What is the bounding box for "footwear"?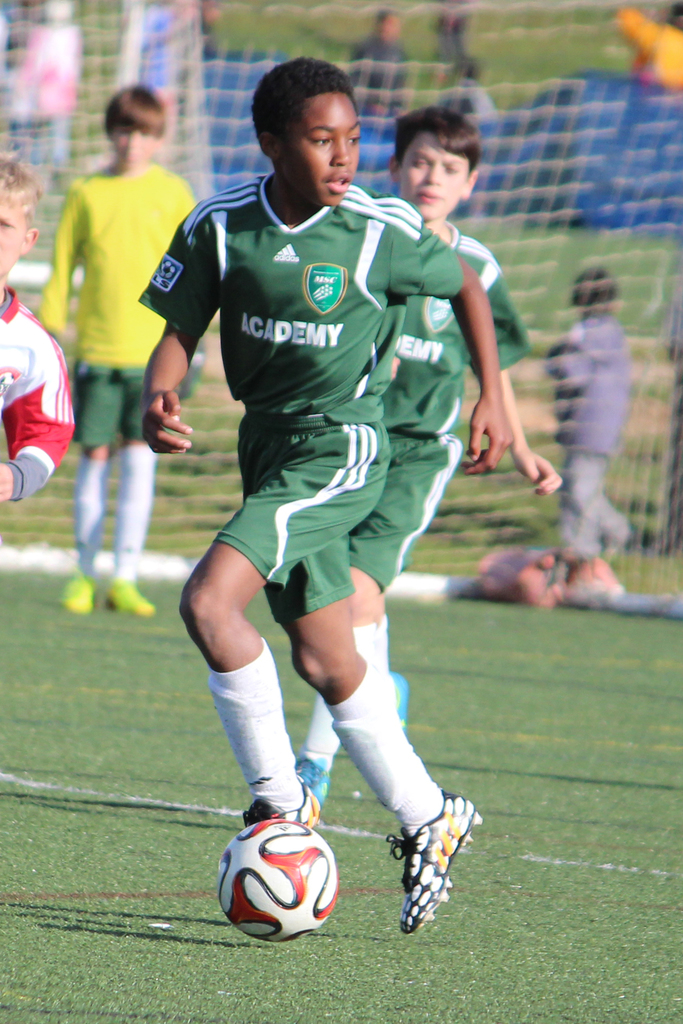
(left=391, top=671, right=410, bottom=735).
